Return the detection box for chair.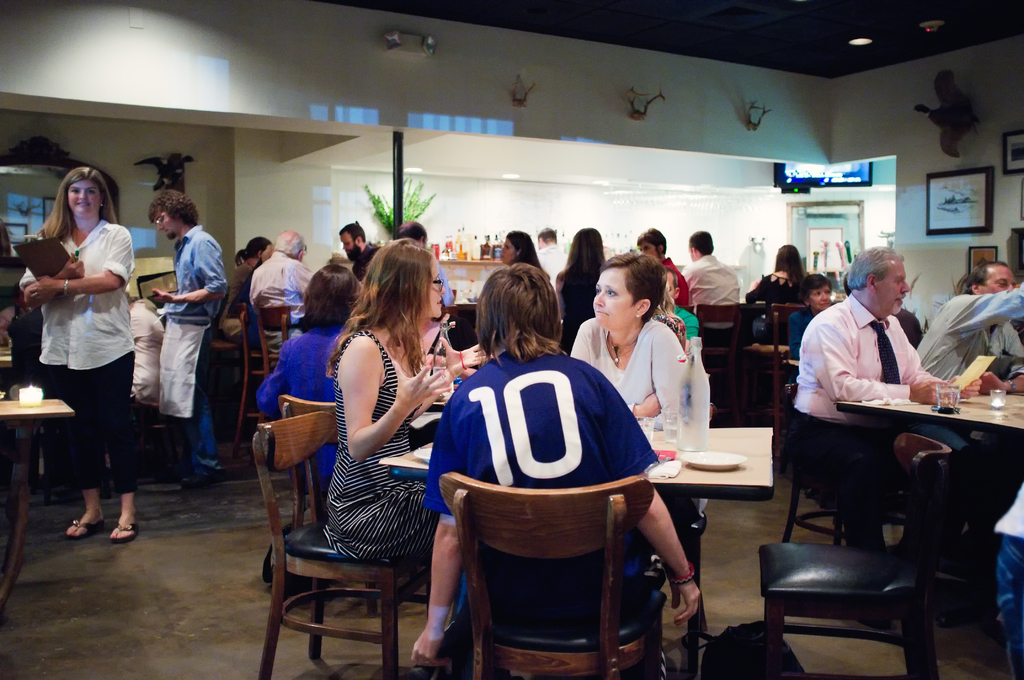
x1=778, y1=372, x2=918, y2=549.
